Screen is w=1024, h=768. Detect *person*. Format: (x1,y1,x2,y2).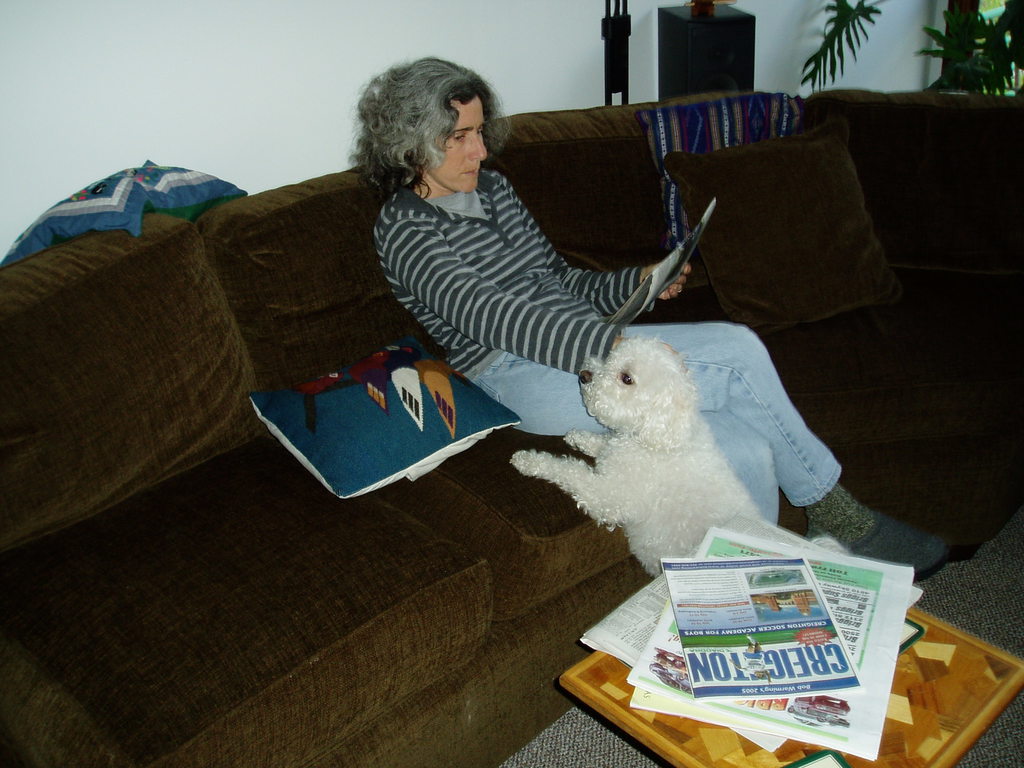
(349,60,946,576).
